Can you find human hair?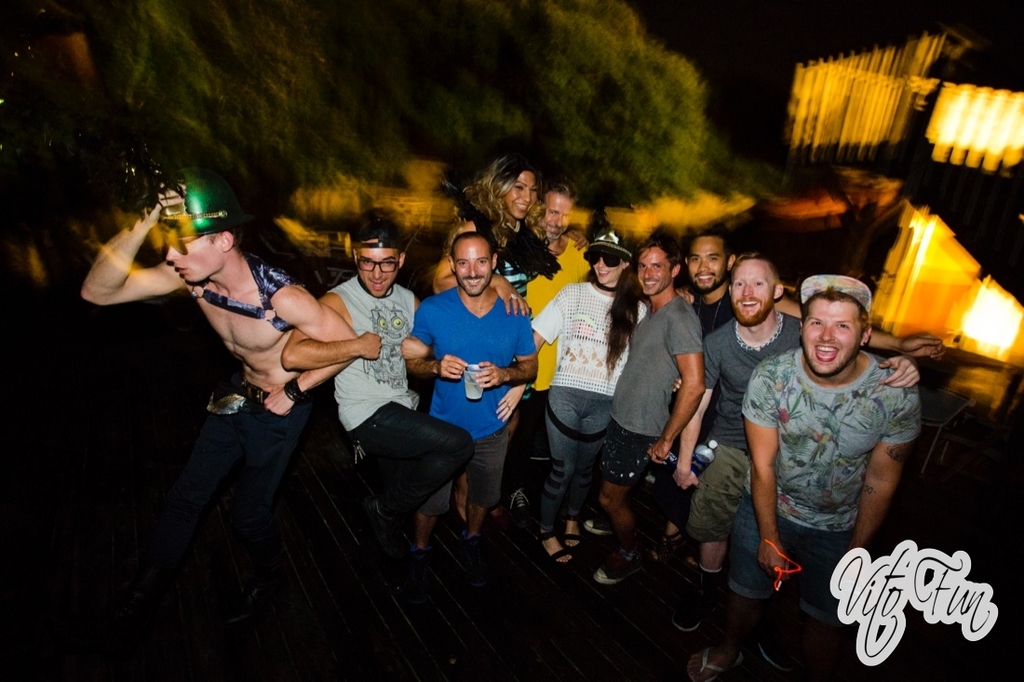
Yes, bounding box: <region>640, 238, 681, 274</region>.
